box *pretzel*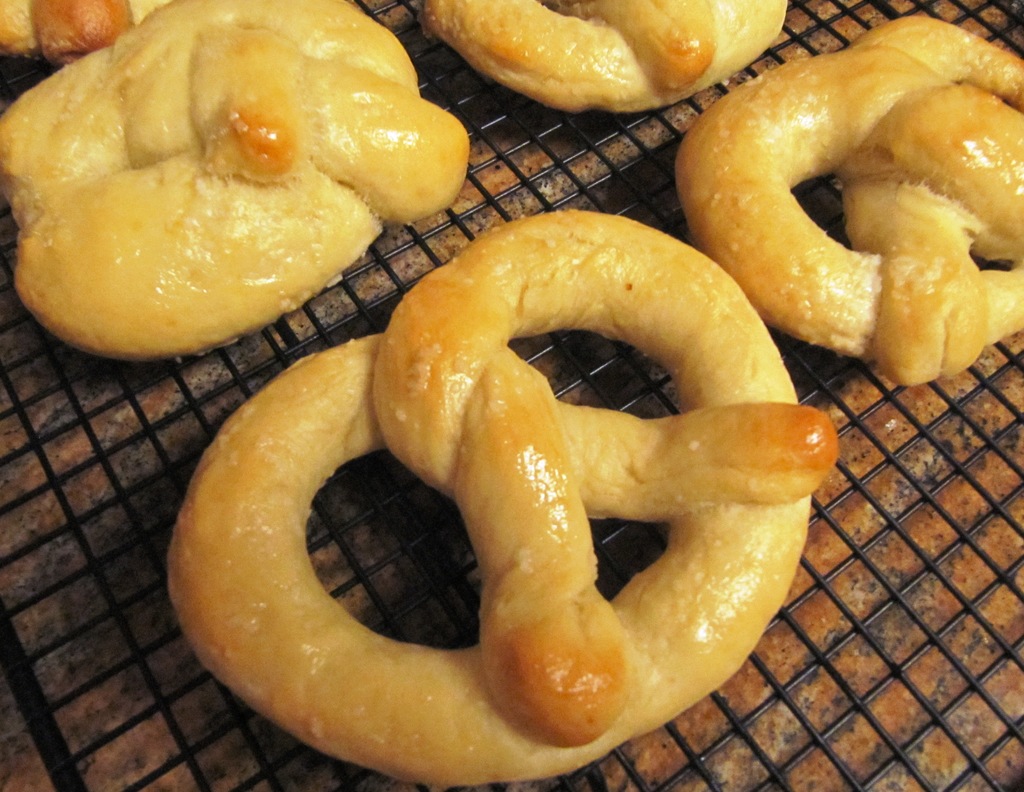
672,11,1023,390
